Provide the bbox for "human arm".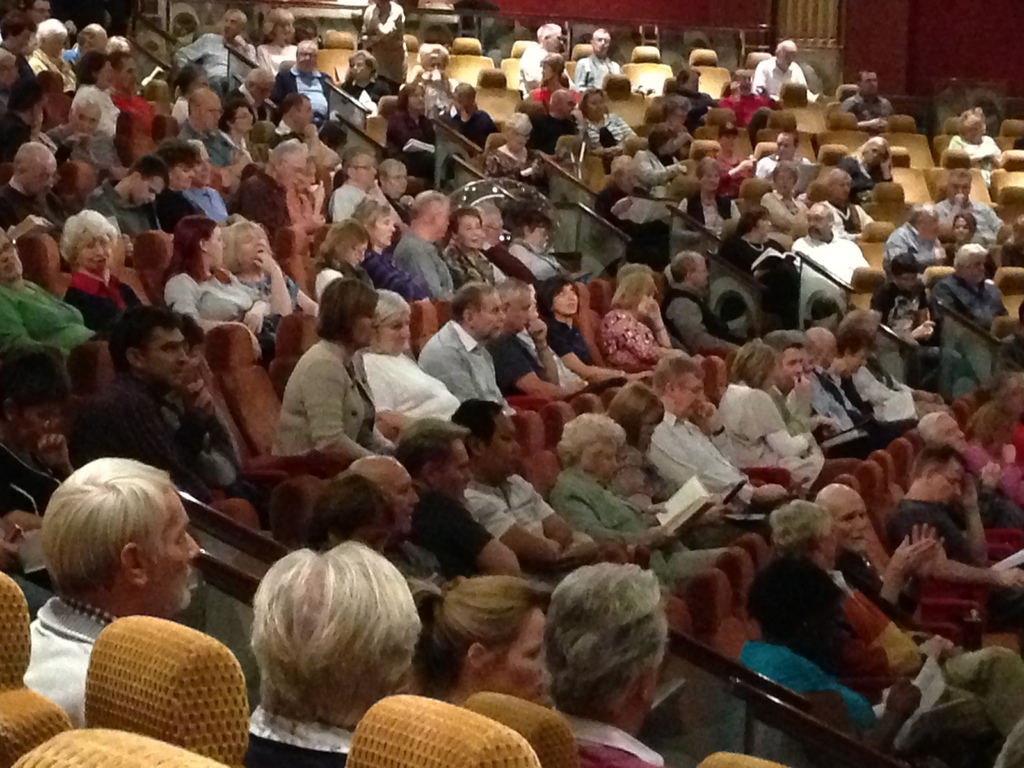
Rect(501, 339, 580, 405).
